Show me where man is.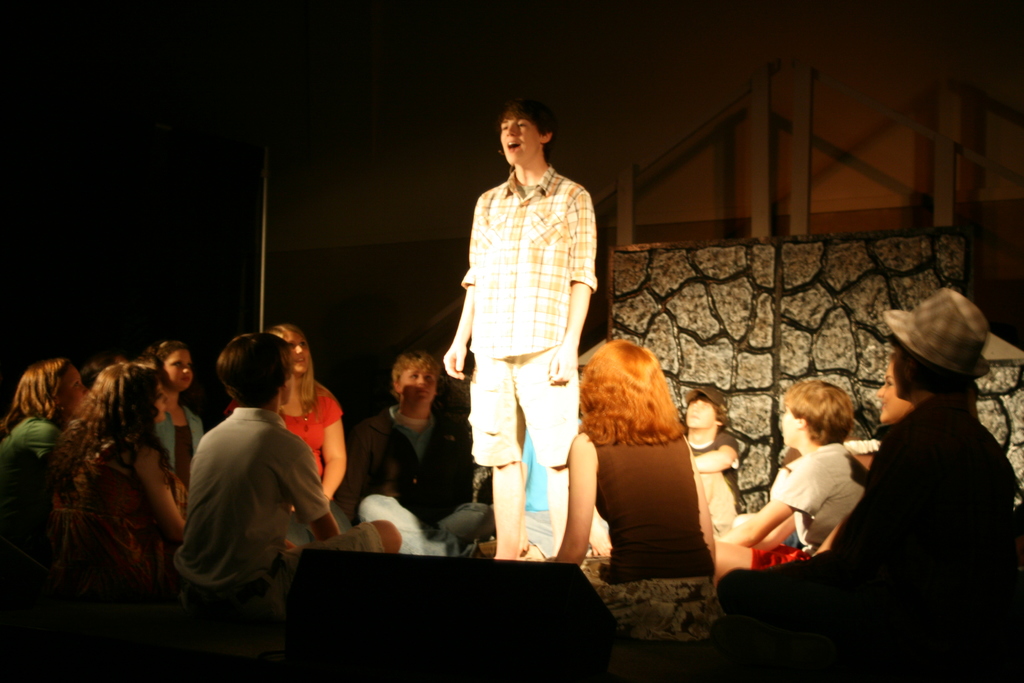
man is at 174 328 399 616.
